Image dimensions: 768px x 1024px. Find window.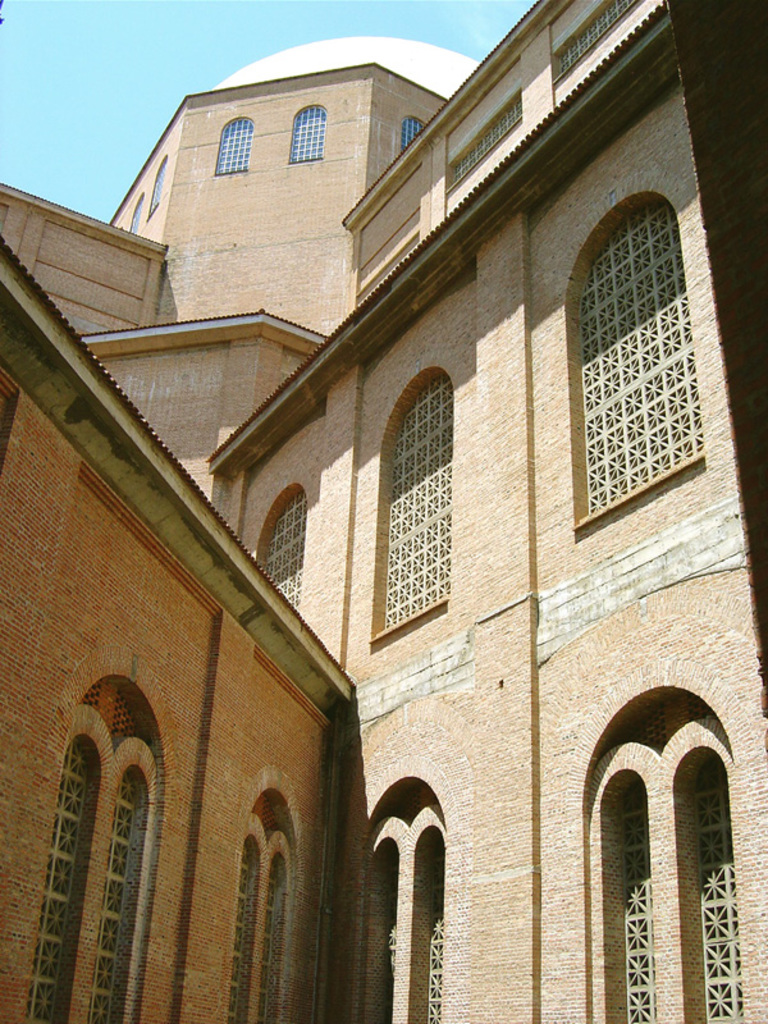
(left=375, top=379, right=448, bottom=628).
